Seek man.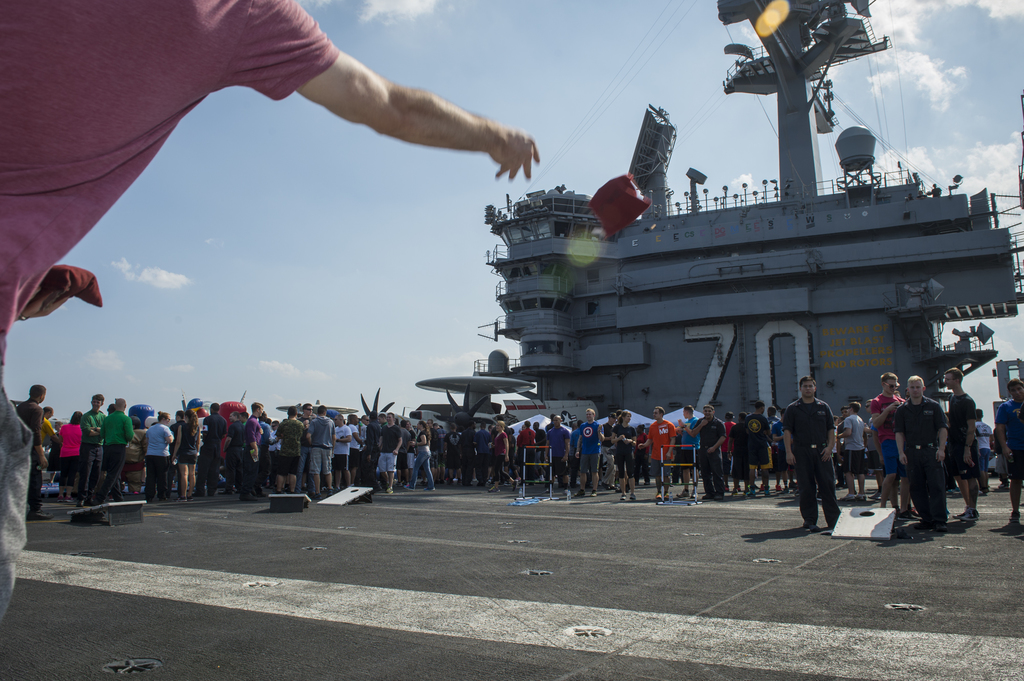
296/403/314/421.
